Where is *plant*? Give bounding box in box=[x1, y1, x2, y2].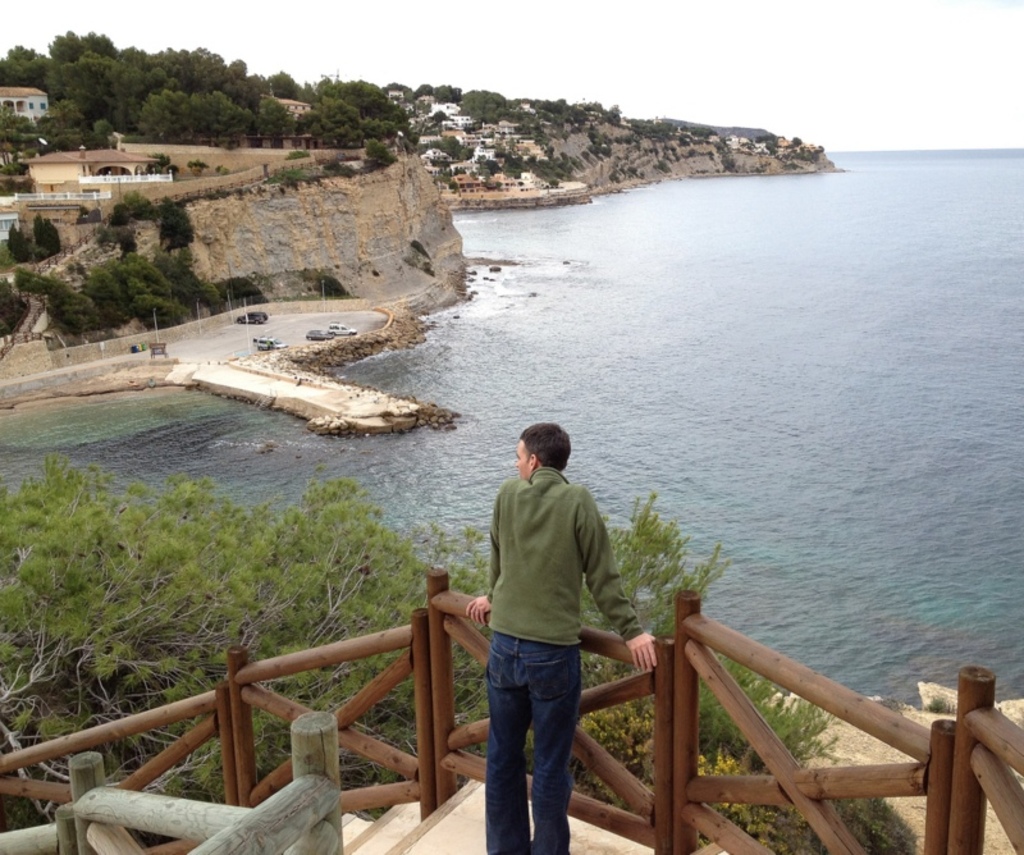
box=[20, 218, 41, 259].
